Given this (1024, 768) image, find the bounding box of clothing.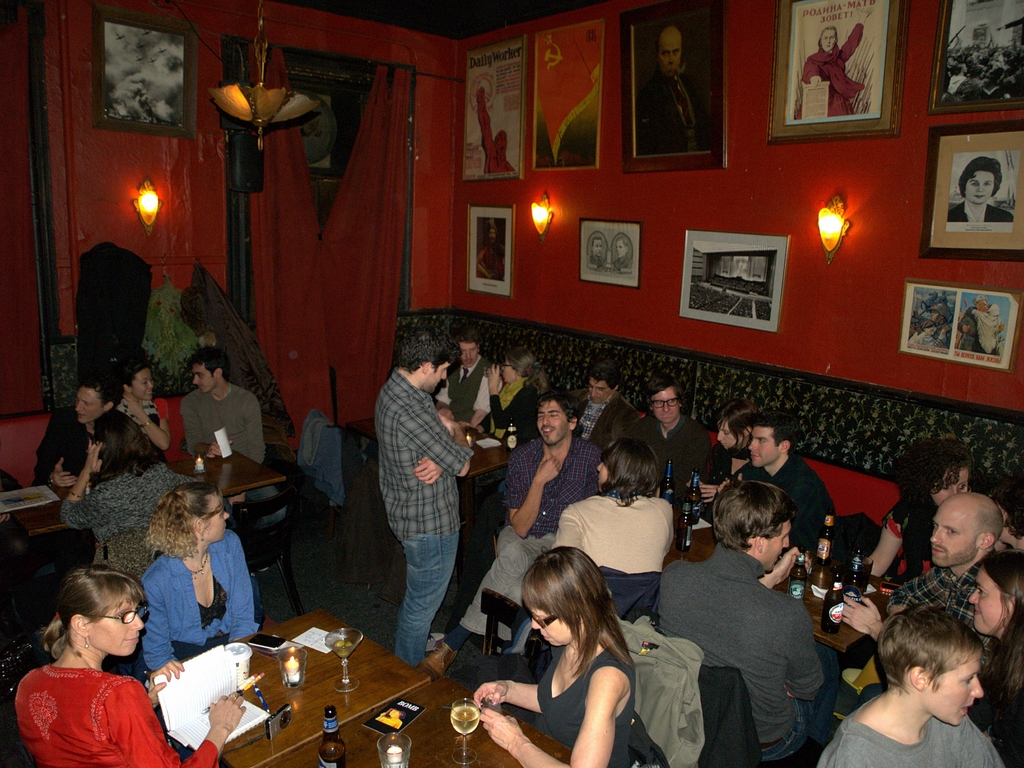
crop(800, 18, 865, 124).
